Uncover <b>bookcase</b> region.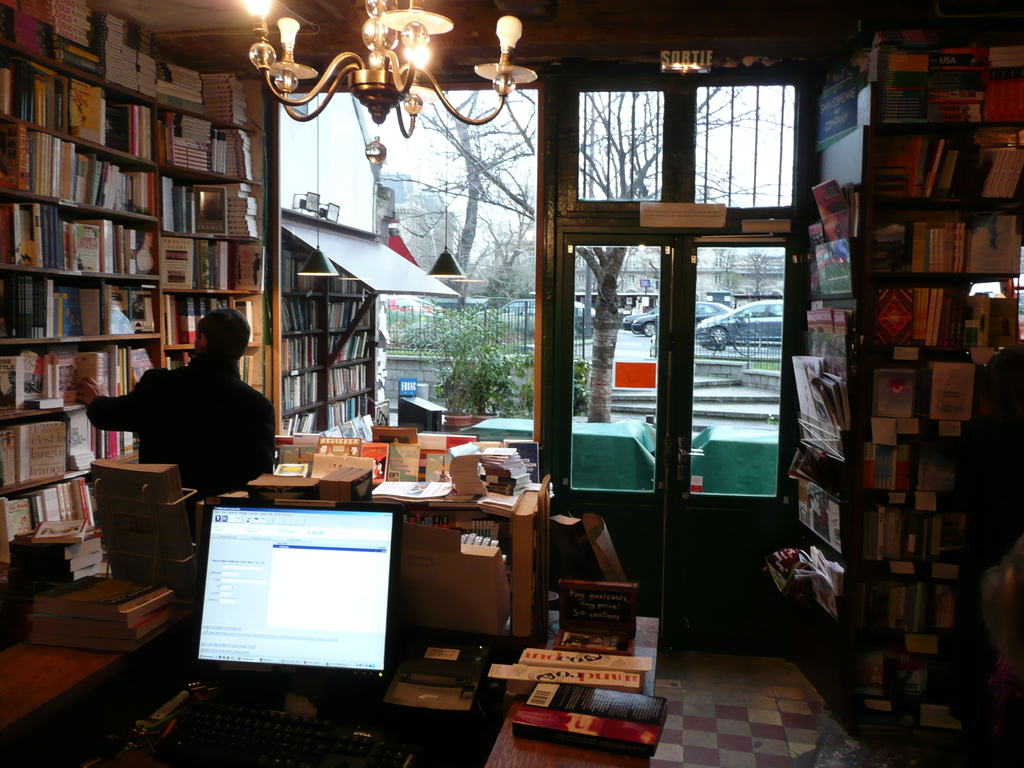
Uncovered: locate(753, 17, 1023, 732).
